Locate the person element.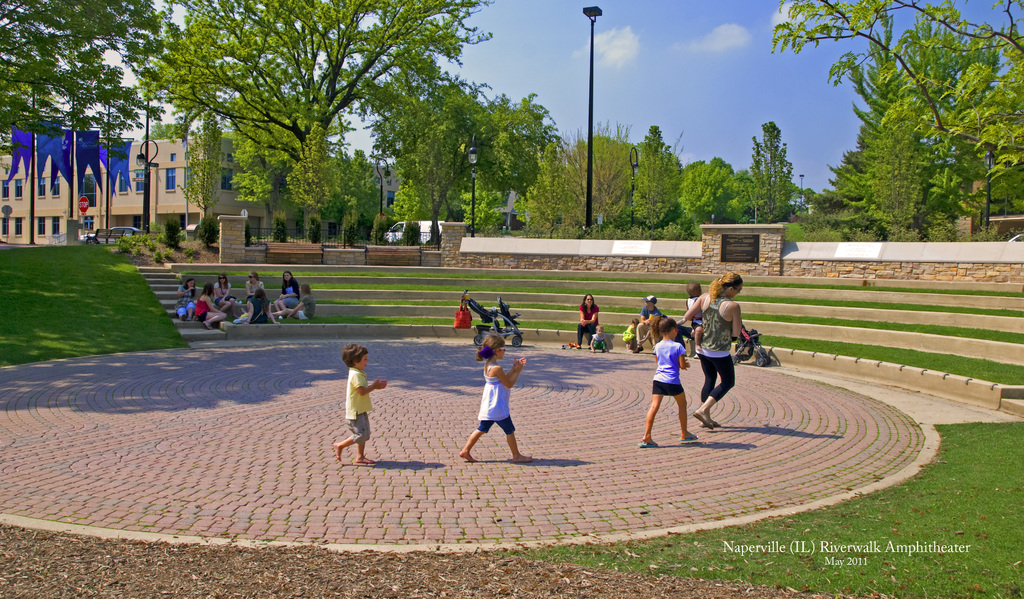
Element bbox: (575, 290, 600, 348).
